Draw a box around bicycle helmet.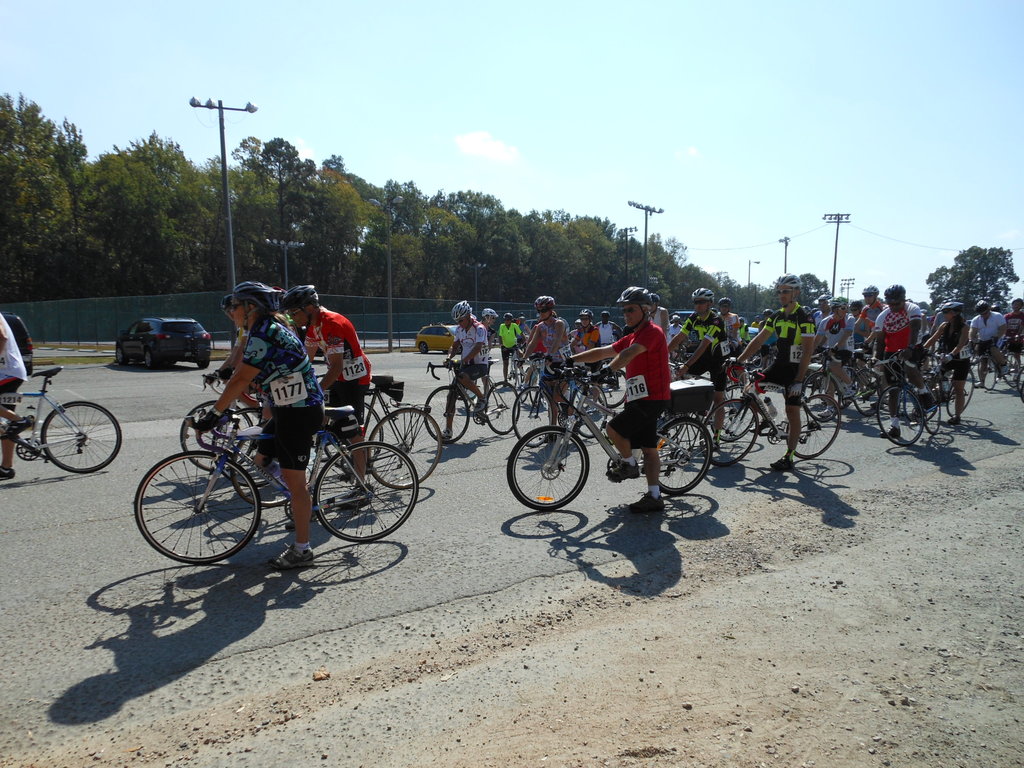
879,286,904,300.
